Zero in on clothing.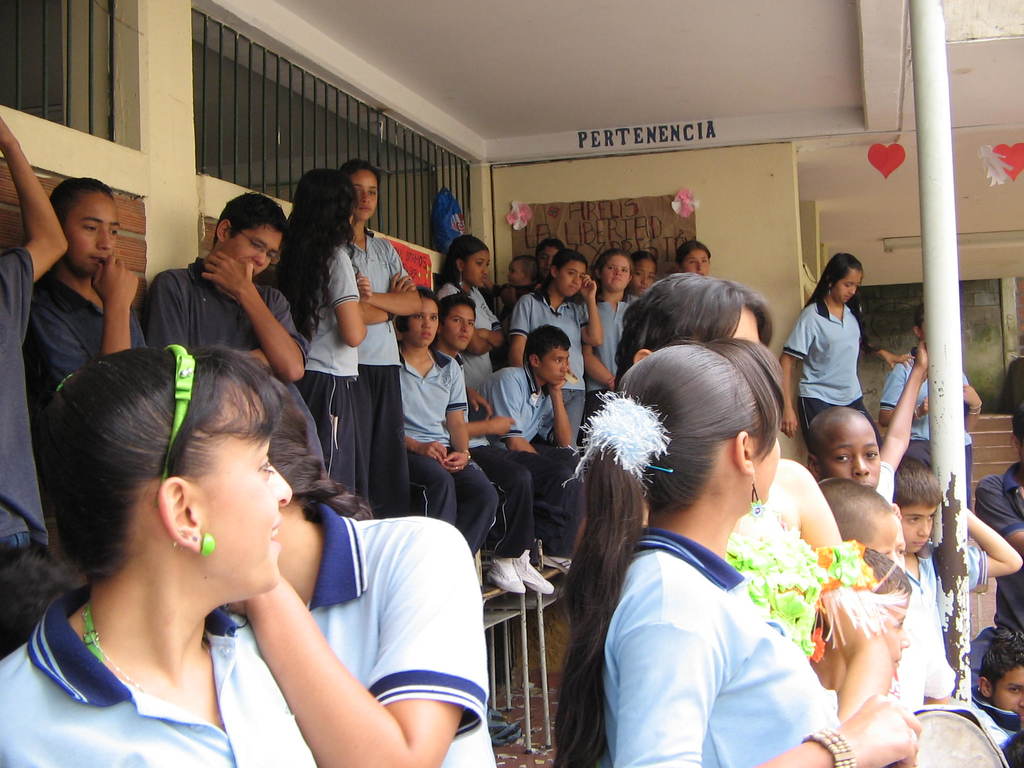
Zeroed in: [512, 287, 582, 431].
